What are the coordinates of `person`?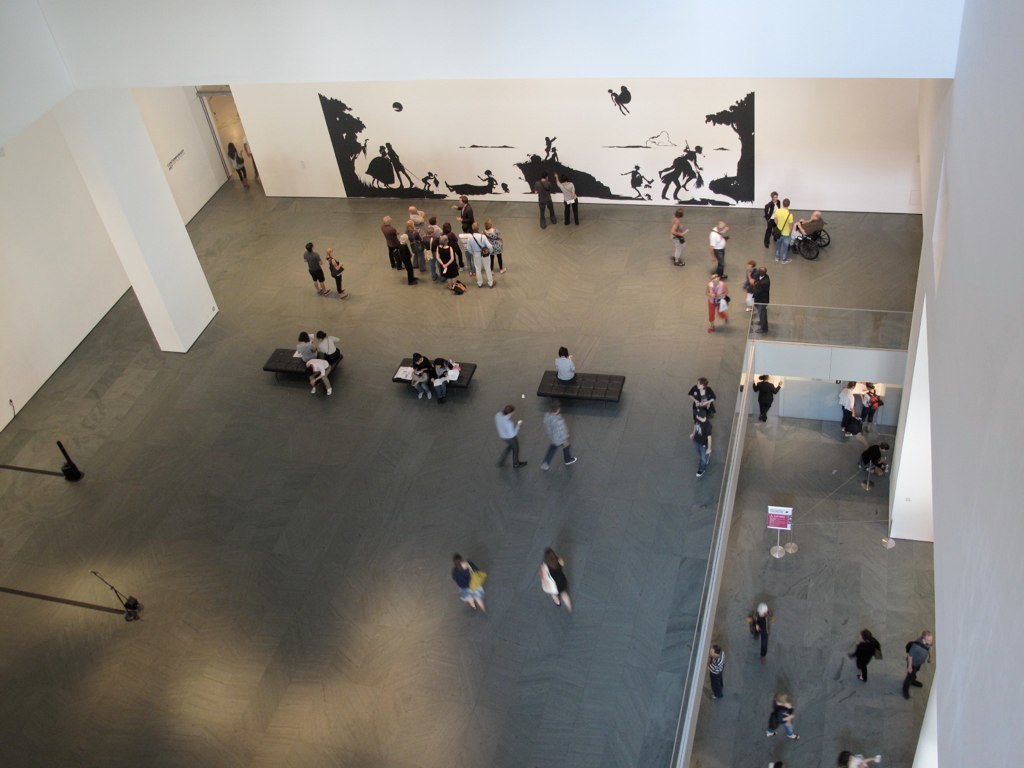
bbox(452, 190, 476, 220).
